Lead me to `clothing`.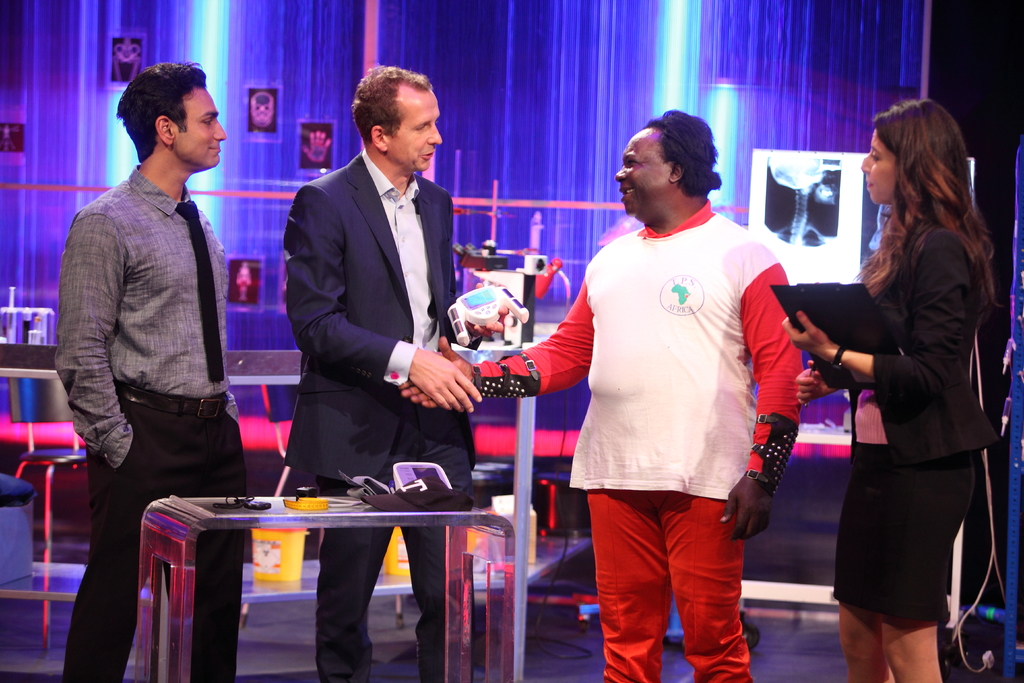
Lead to {"left": 51, "top": 168, "right": 285, "bottom": 675}.
